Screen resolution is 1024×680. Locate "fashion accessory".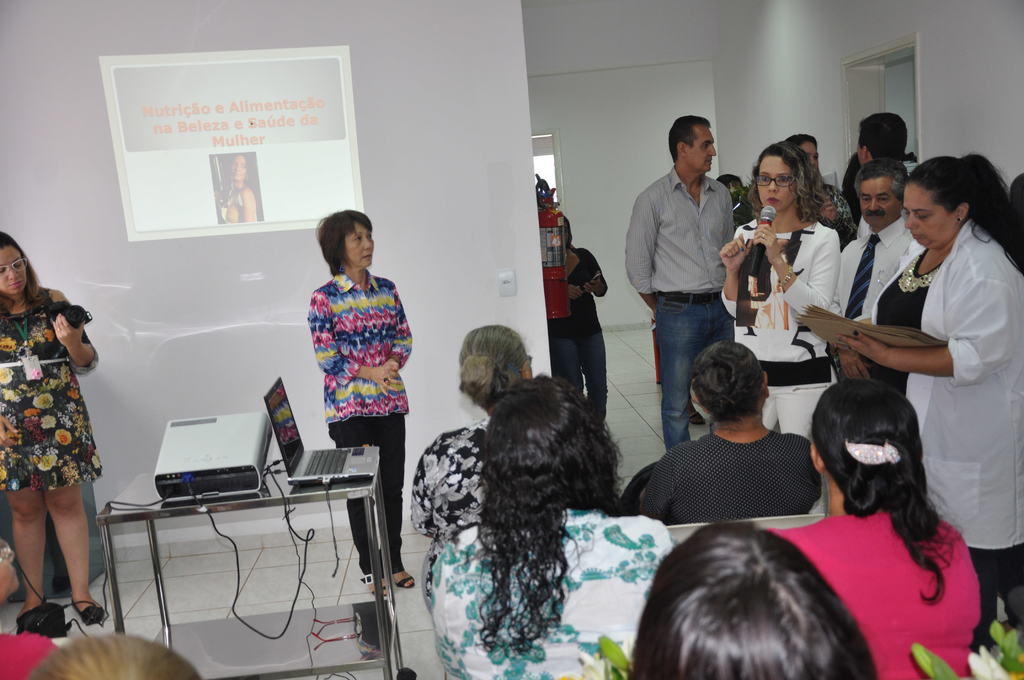
<bbox>775, 264, 794, 286</bbox>.
